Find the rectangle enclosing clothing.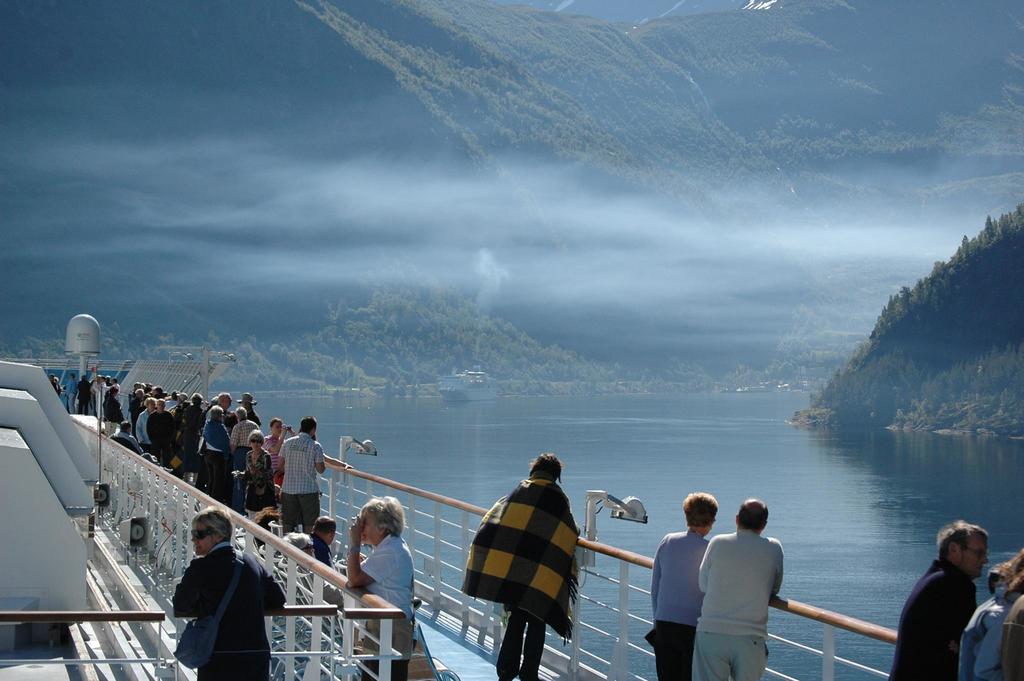
{"x1": 279, "y1": 442, "x2": 328, "y2": 533}.
